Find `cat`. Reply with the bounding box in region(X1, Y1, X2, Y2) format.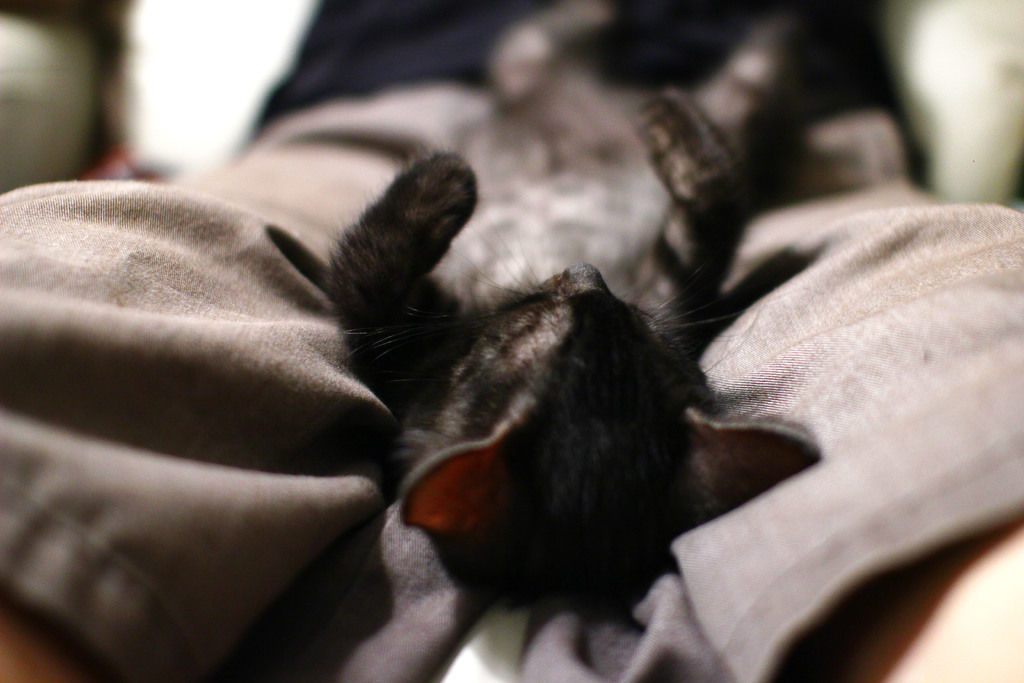
region(315, 0, 824, 617).
